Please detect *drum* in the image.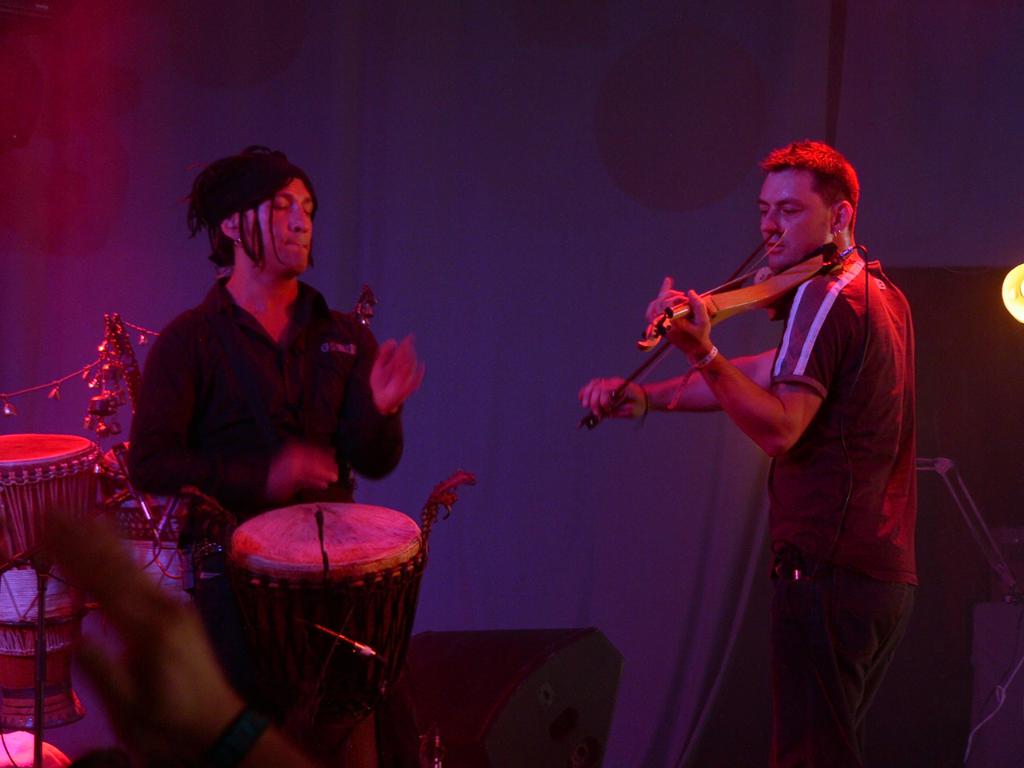
[x1=0, y1=433, x2=105, y2=727].
